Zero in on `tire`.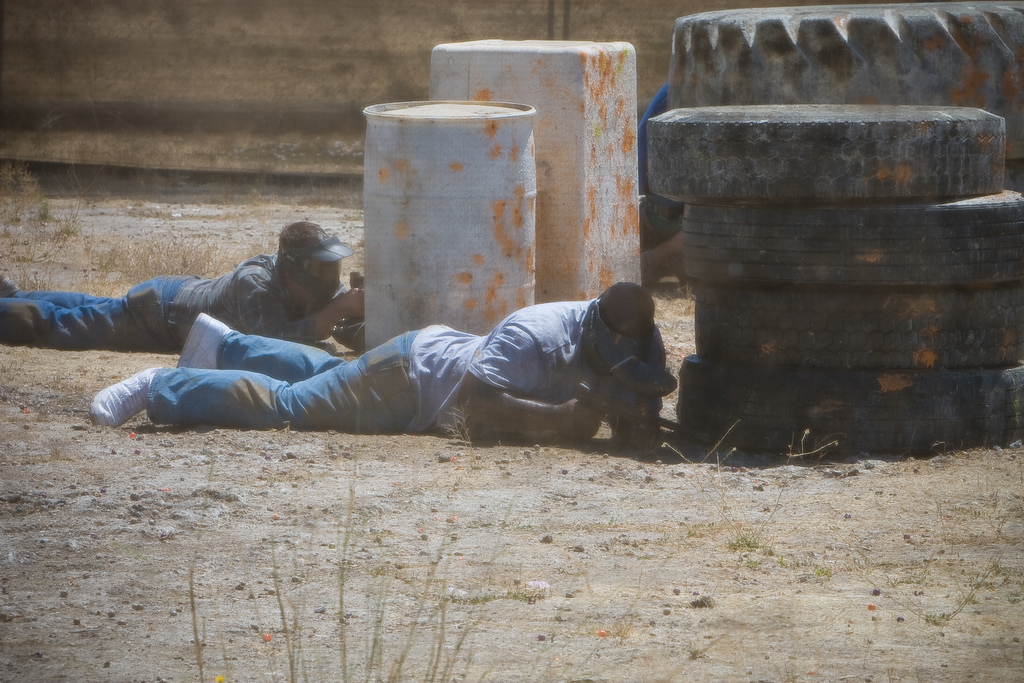
Zeroed in: {"left": 677, "top": 352, "right": 1023, "bottom": 441}.
